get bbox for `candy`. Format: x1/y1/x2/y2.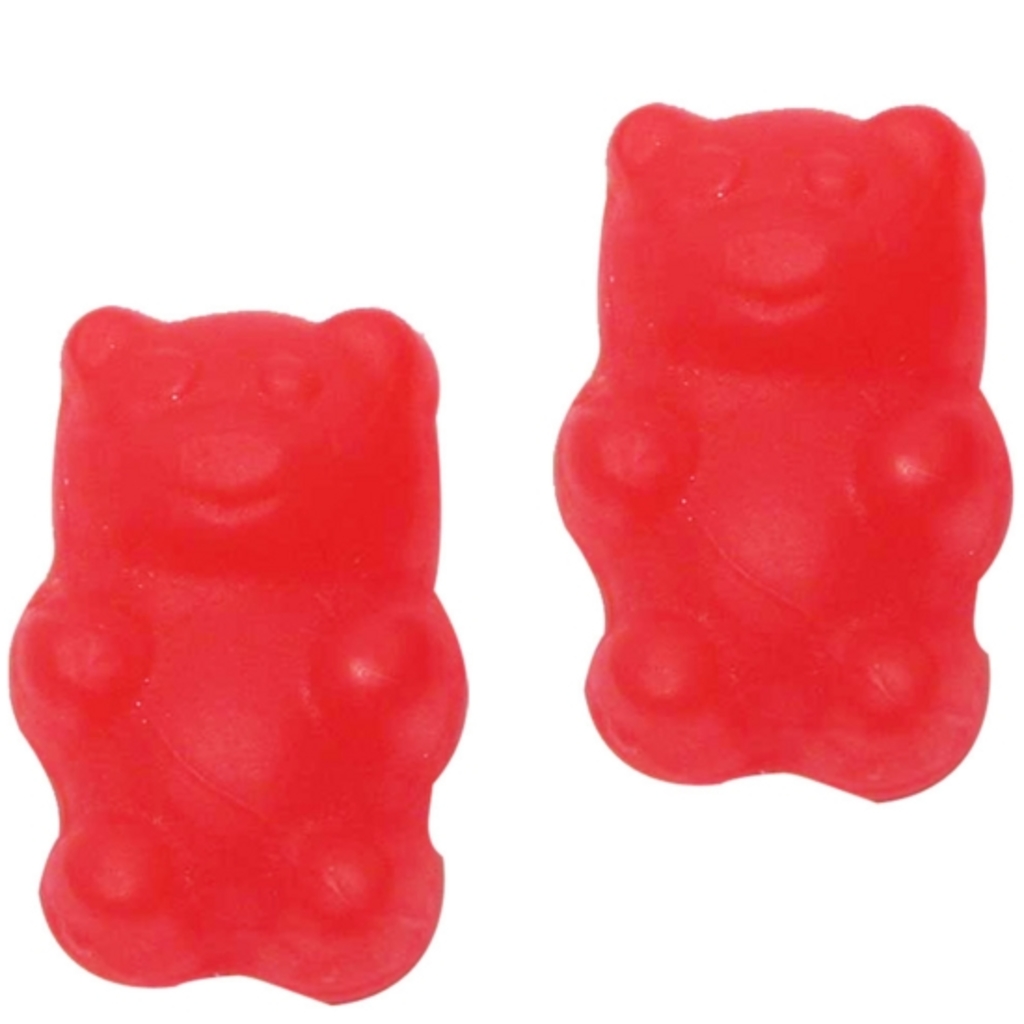
2/101/1015/1005.
